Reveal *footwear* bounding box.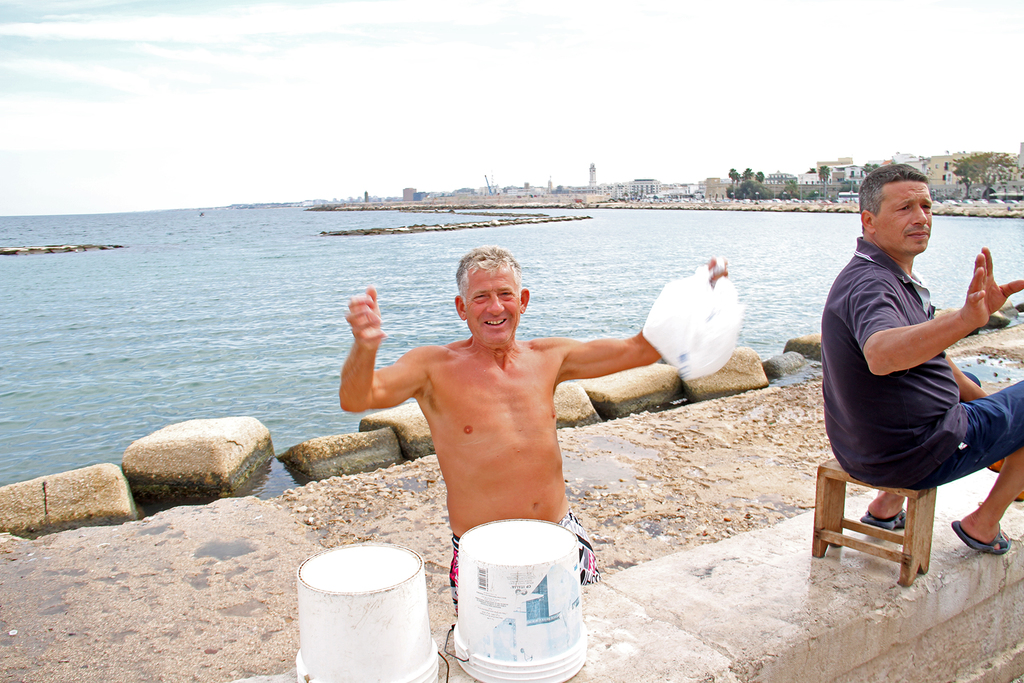
Revealed: <box>951,522,1011,552</box>.
